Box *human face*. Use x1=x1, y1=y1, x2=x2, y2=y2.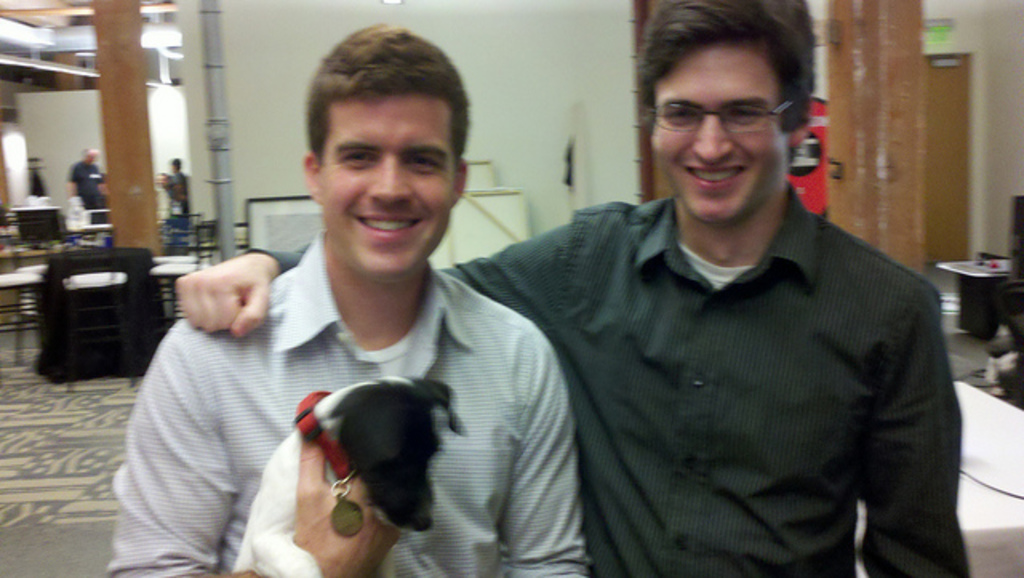
x1=654, y1=45, x2=781, y2=221.
